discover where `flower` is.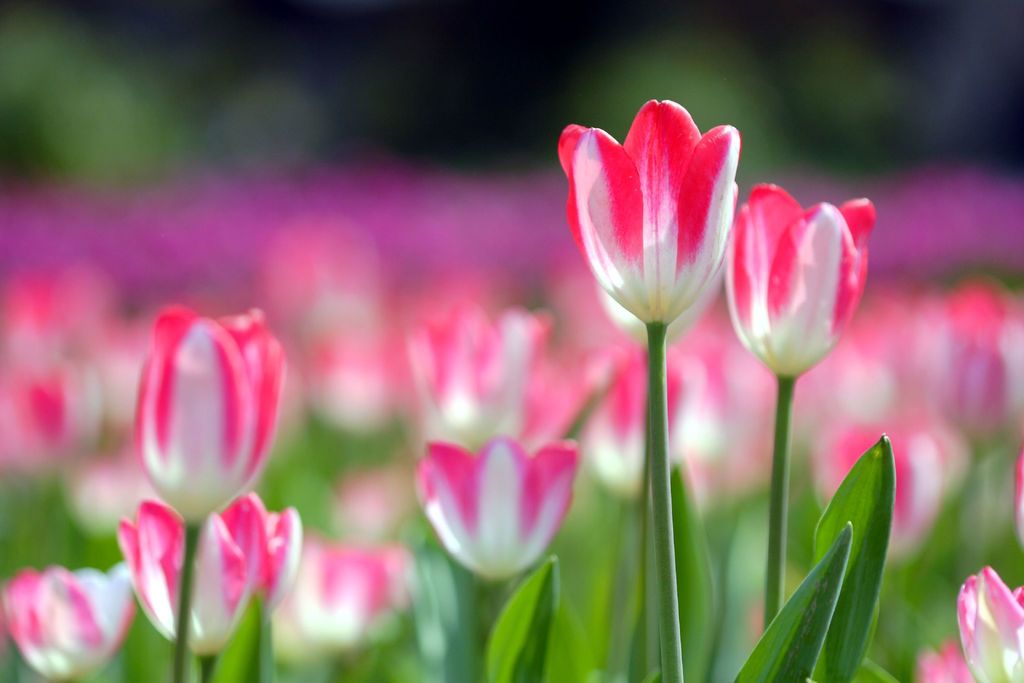
Discovered at bbox=(952, 556, 1023, 682).
